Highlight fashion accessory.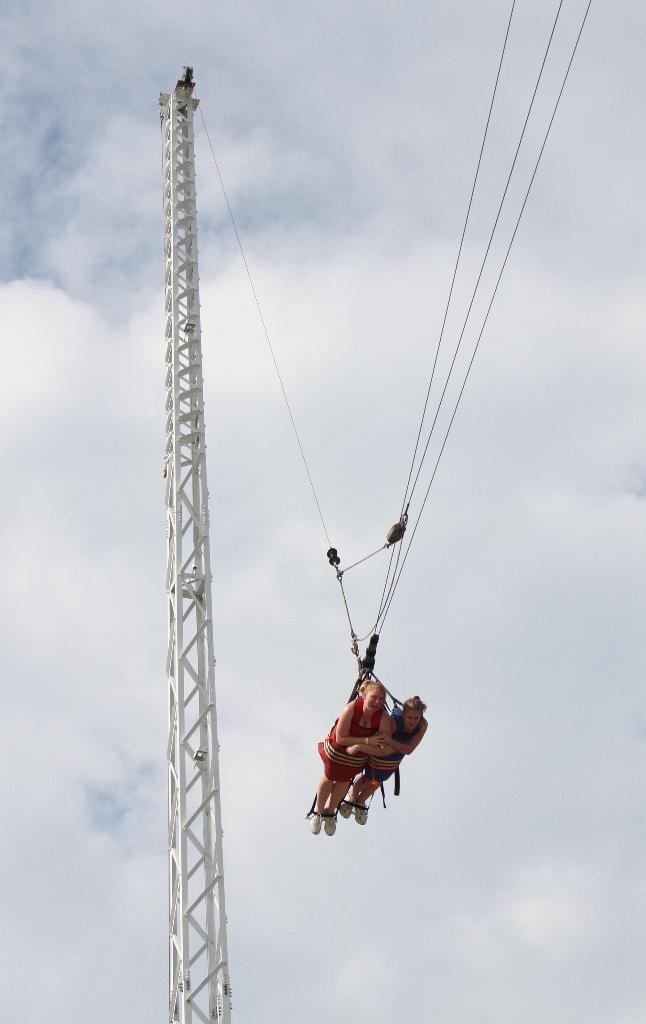
Highlighted region: rect(355, 802, 367, 826).
